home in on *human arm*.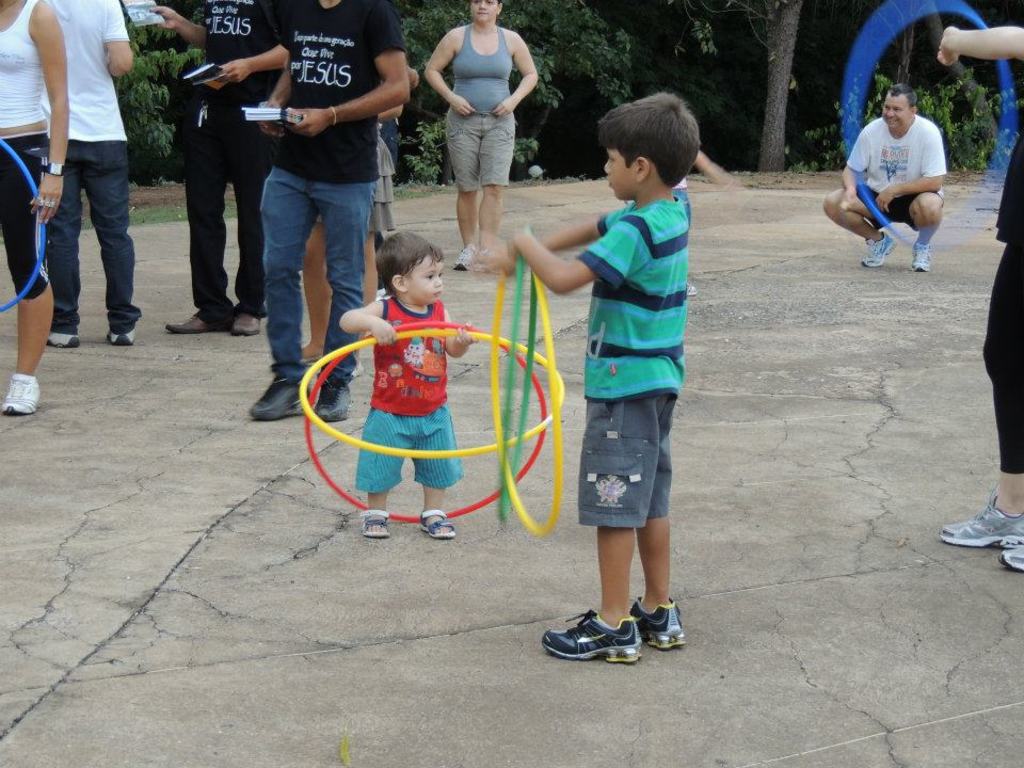
Homed in at 146:4:209:50.
